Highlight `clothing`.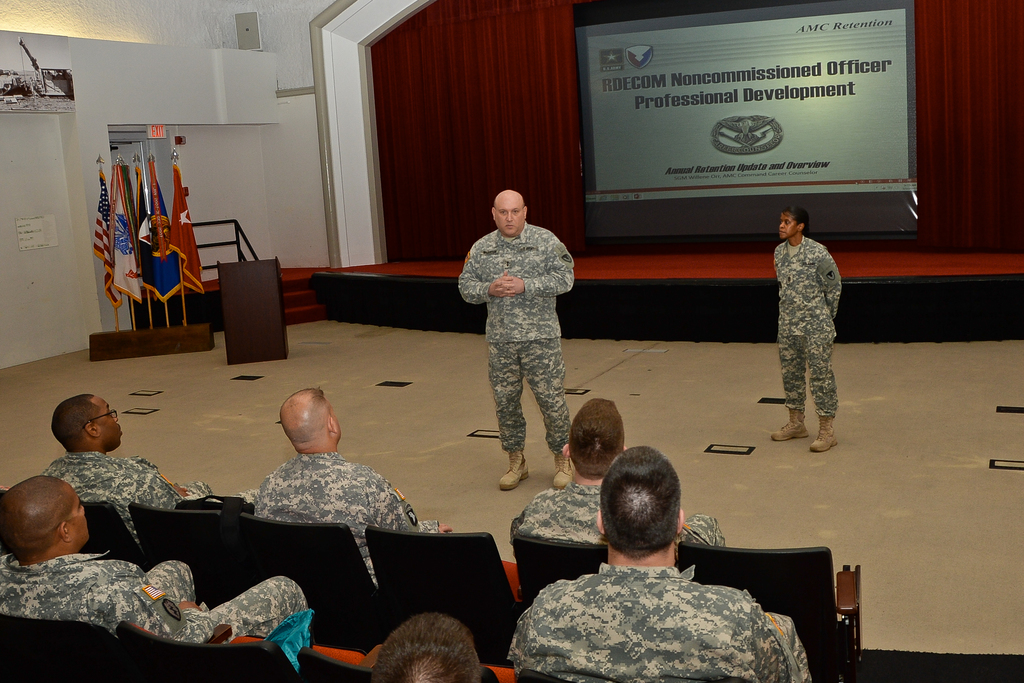
Highlighted region: x1=44 y1=451 x2=264 y2=534.
